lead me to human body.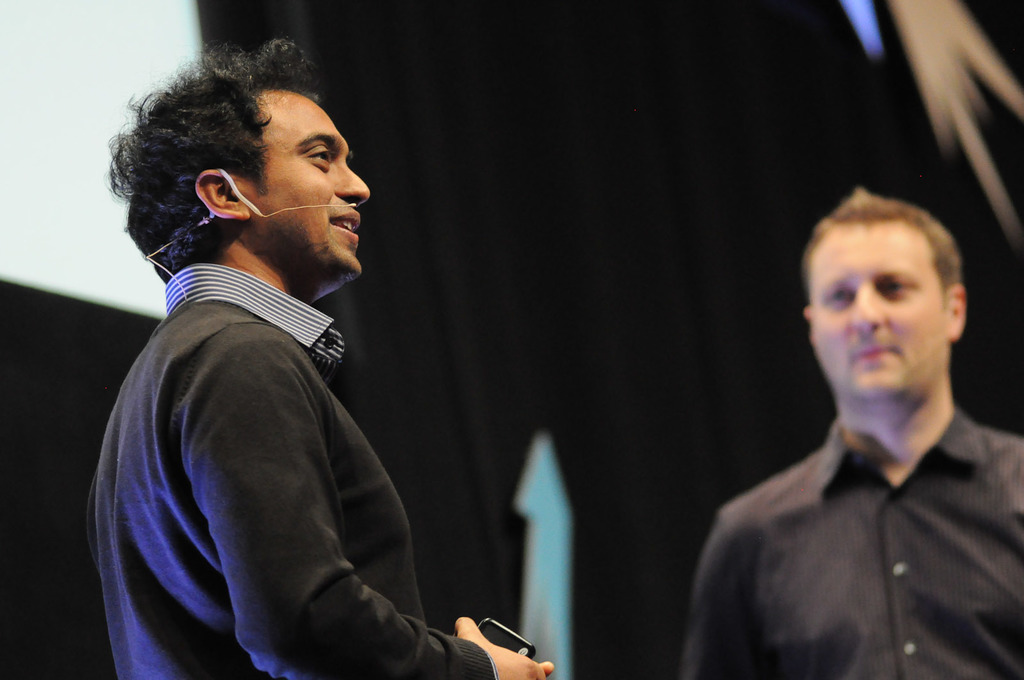
Lead to {"x1": 688, "y1": 191, "x2": 1020, "y2": 679}.
